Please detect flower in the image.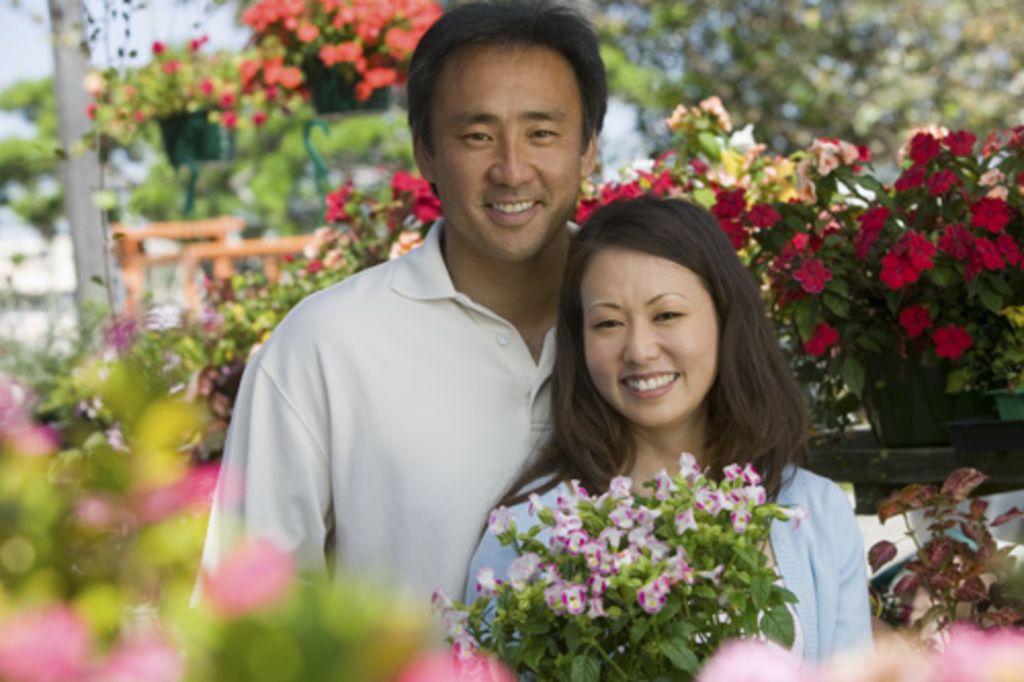
crop(801, 315, 848, 360).
